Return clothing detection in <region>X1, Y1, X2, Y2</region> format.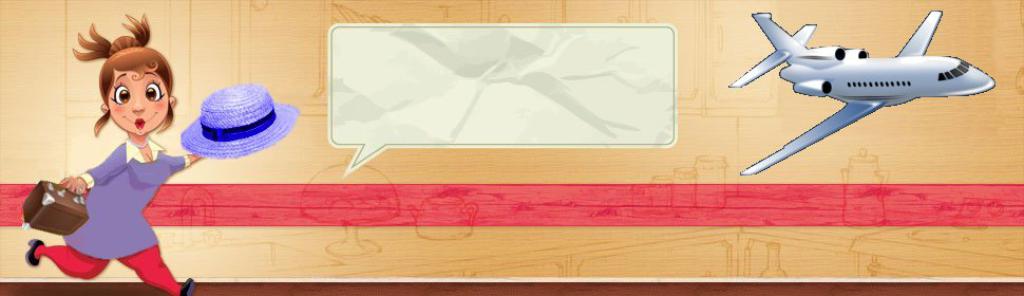
<region>40, 243, 176, 285</region>.
